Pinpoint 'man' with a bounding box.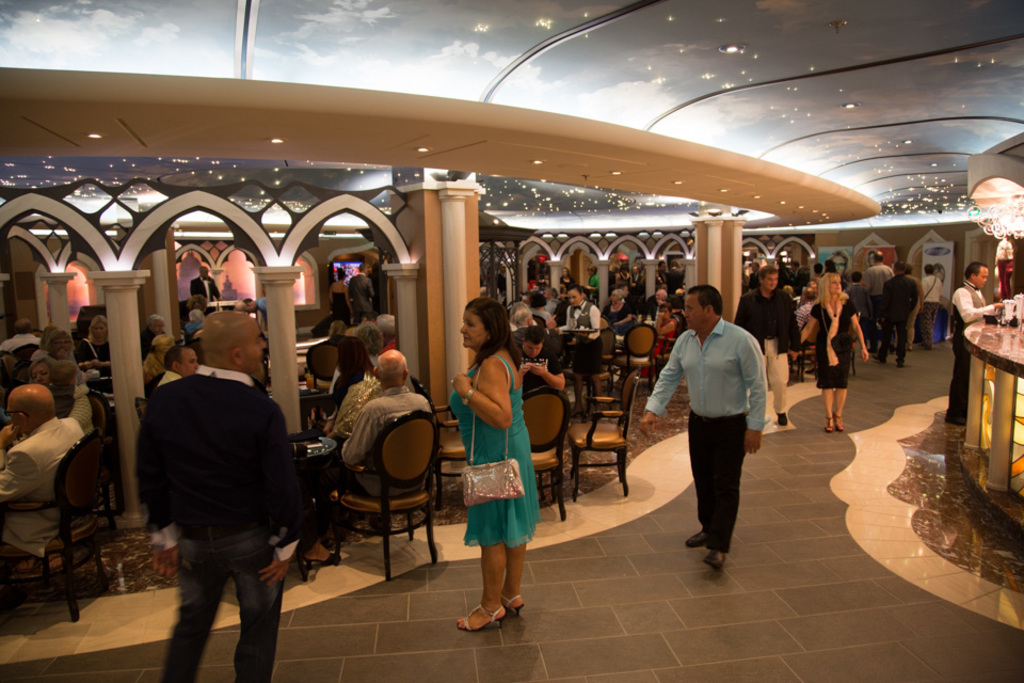
bbox=(883, 261, 922, 376).
